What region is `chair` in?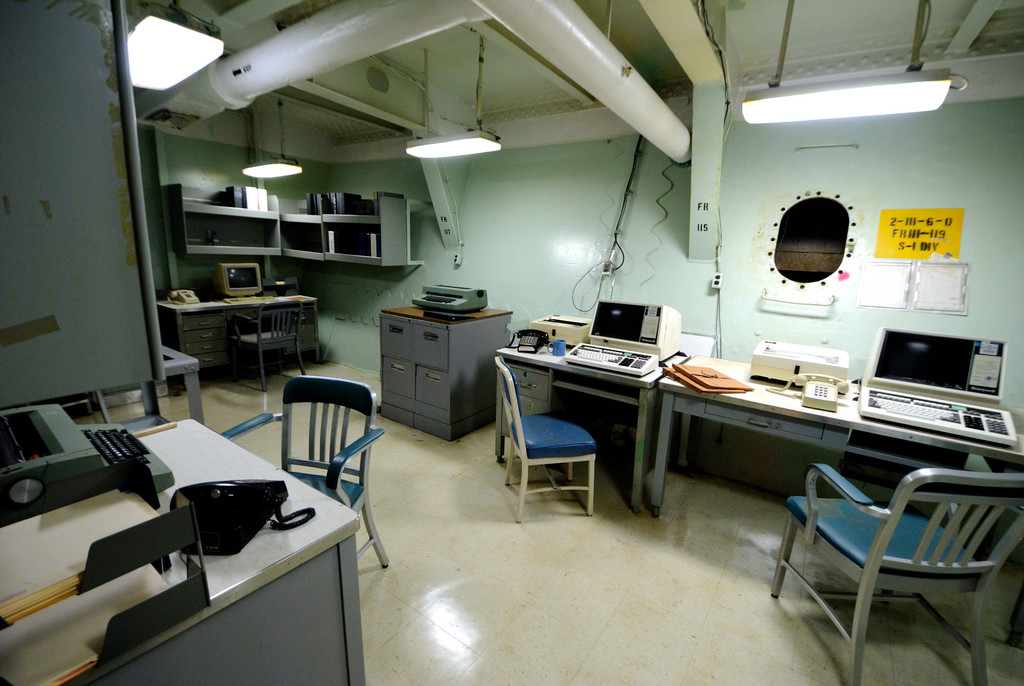
764:434:1013:664.
